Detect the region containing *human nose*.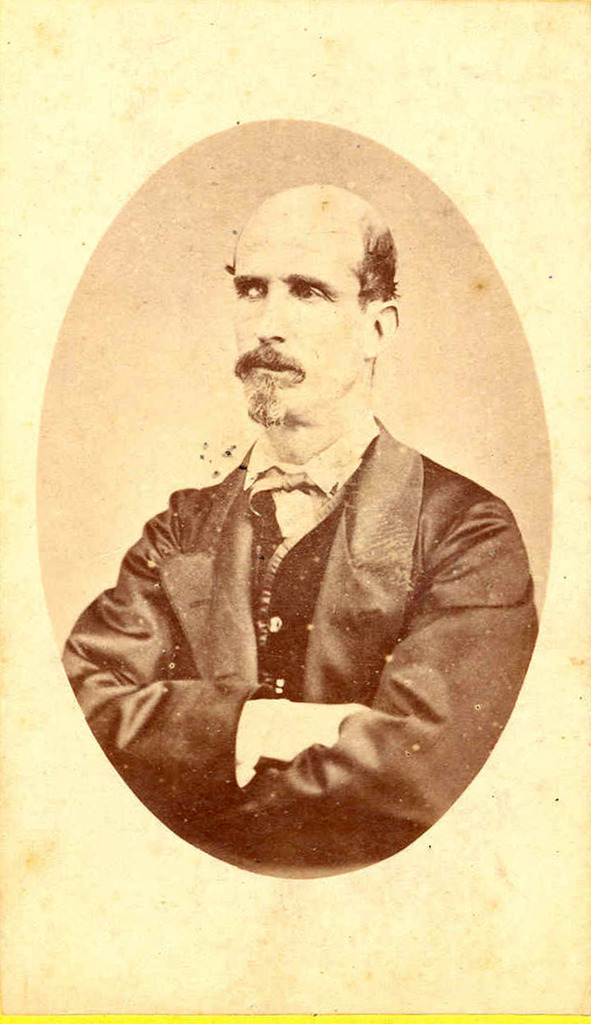
<box>254,292,286,339</box>.
